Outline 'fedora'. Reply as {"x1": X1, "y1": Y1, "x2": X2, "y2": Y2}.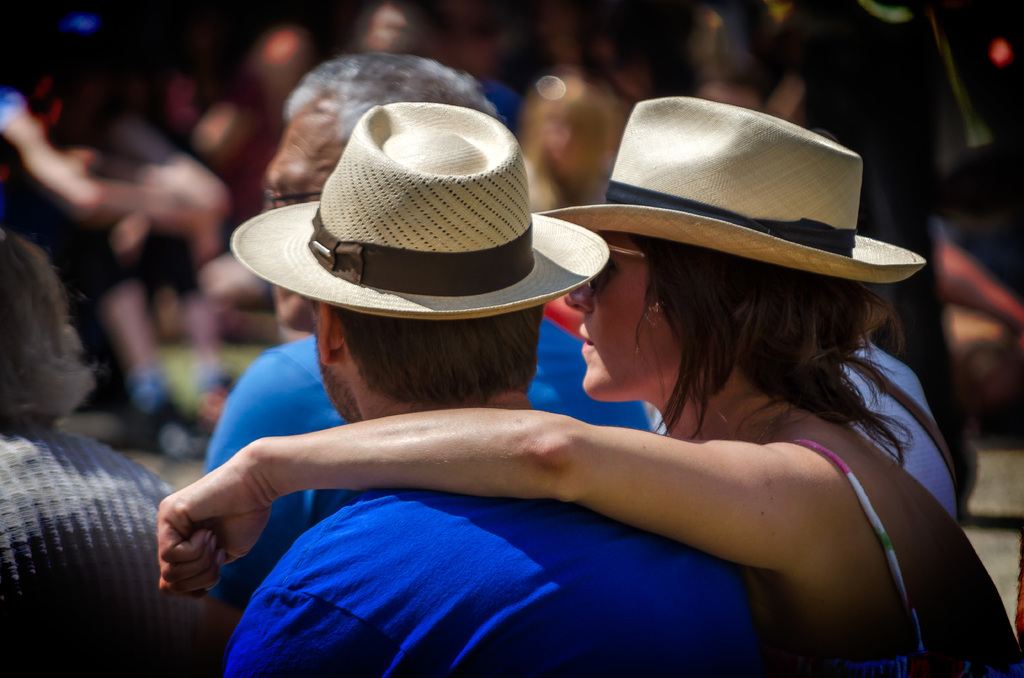
{"x1": 218, "y1": 77, "x2": 579, "y2": 341}.
